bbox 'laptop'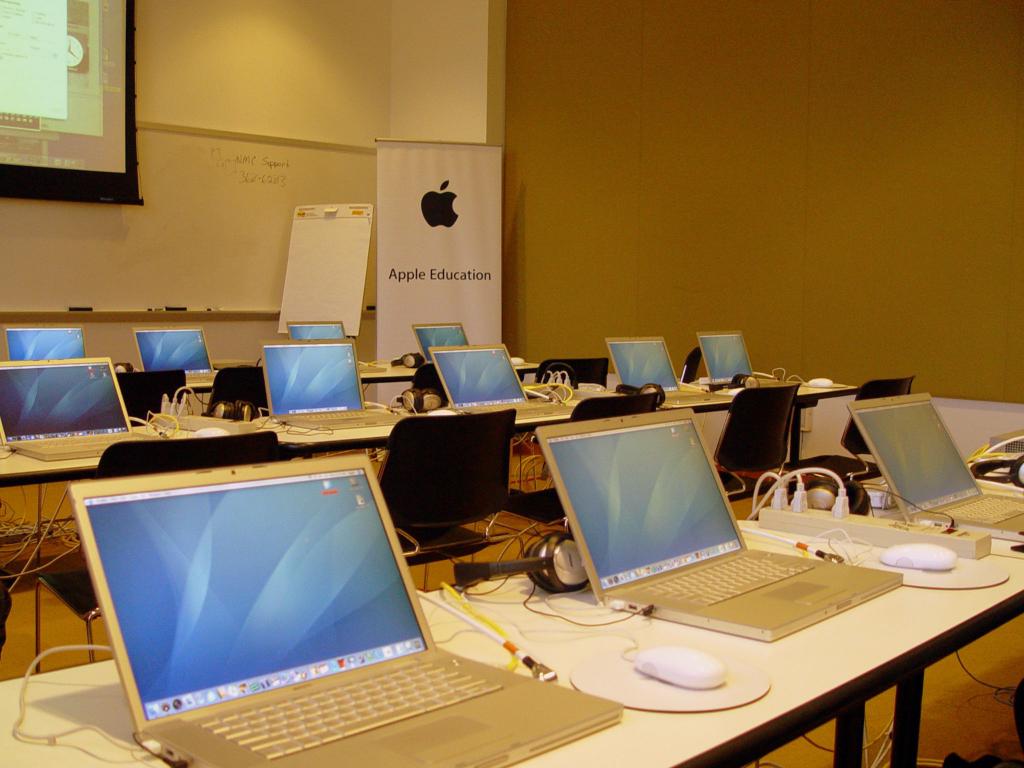
<box>412,323,470,363</box>
